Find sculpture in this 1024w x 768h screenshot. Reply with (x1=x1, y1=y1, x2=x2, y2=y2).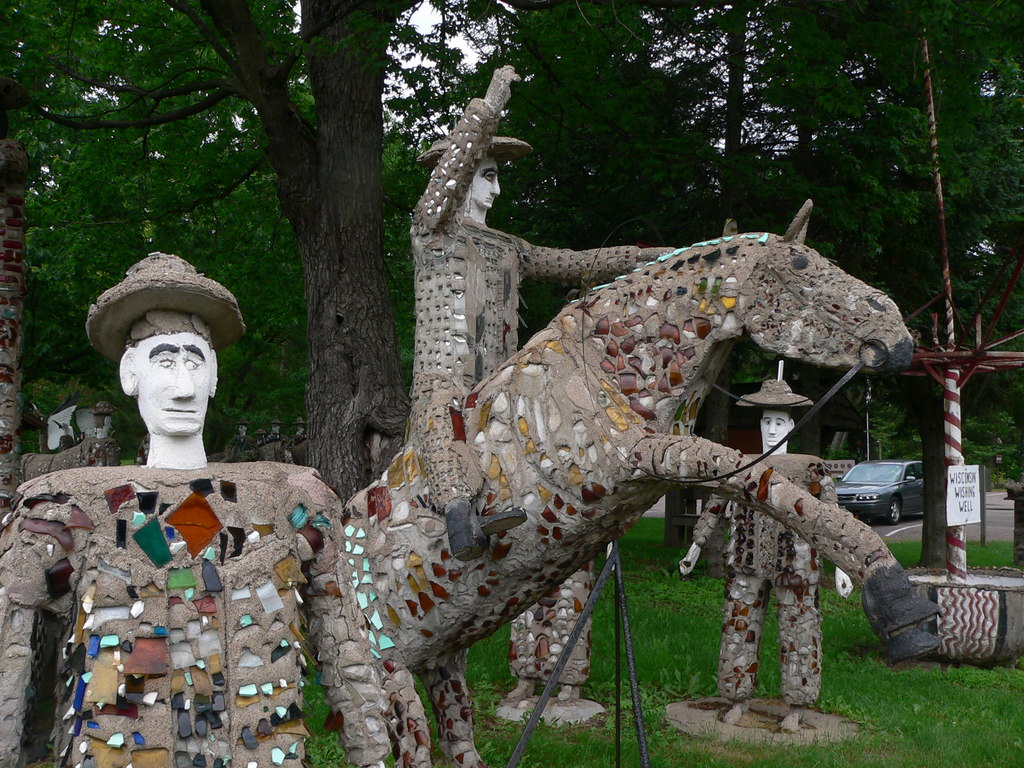
(x1=670, y1=357, x2=860, y2=733).
